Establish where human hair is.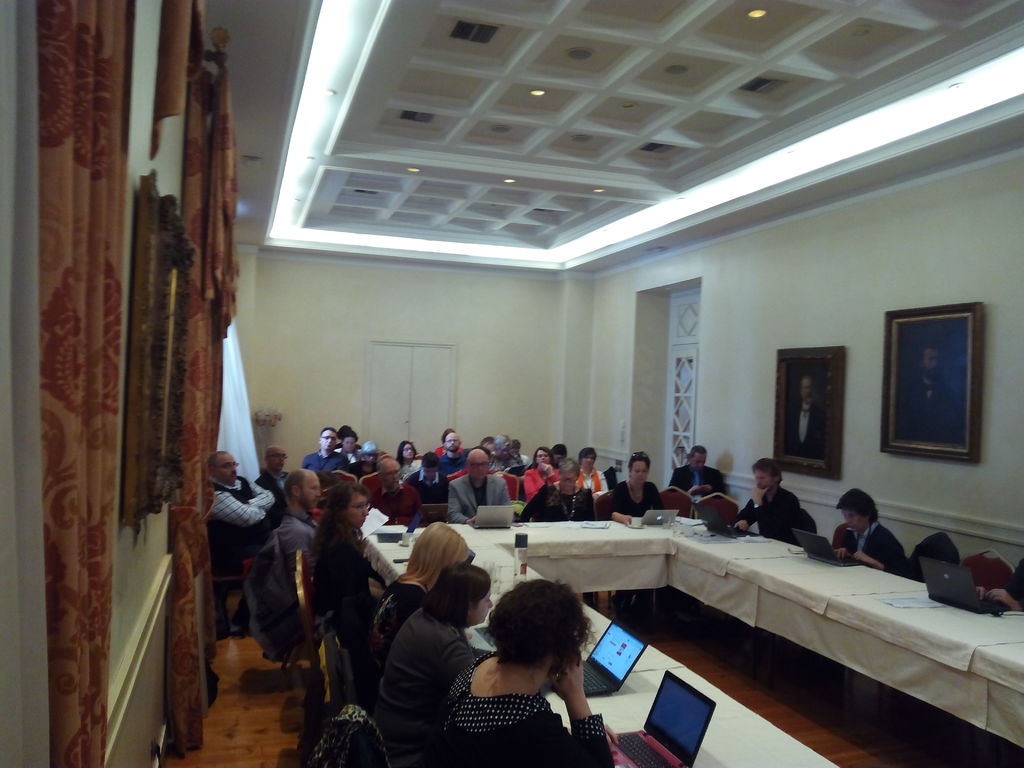
Established at 430,563,491,613.
